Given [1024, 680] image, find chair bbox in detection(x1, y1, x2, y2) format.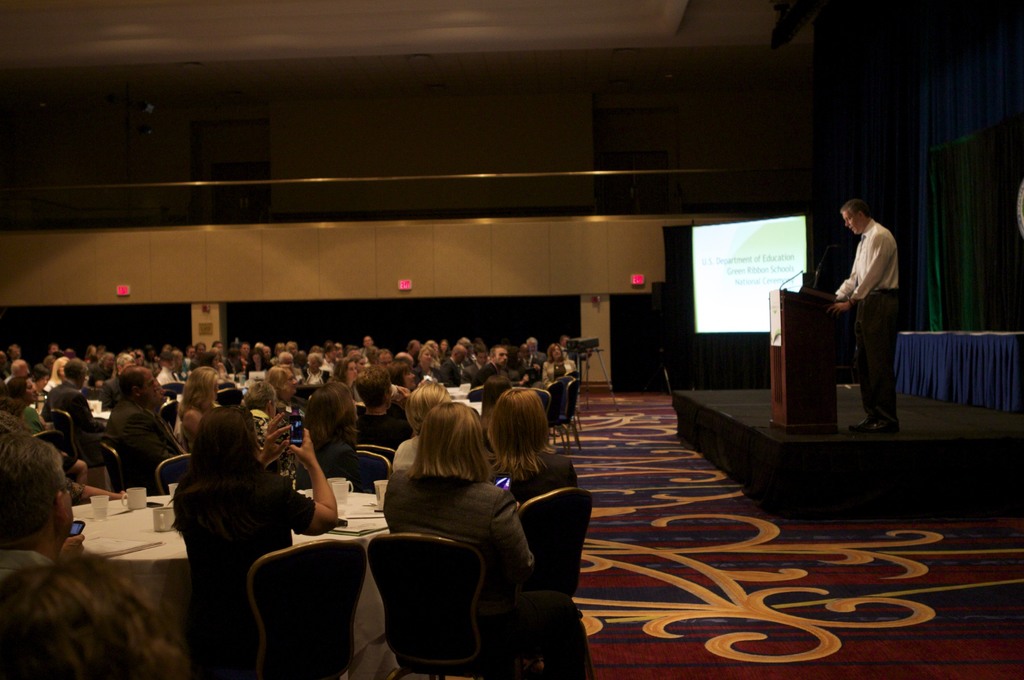
detection(161, 385, 185, 395).
